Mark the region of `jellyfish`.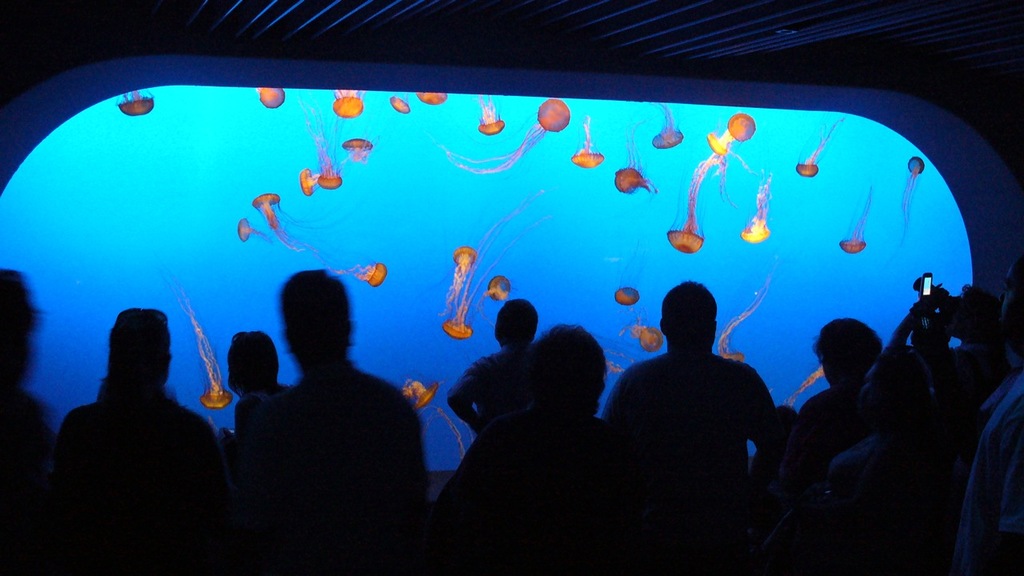
Region: box(892, 154, 927, 264).
